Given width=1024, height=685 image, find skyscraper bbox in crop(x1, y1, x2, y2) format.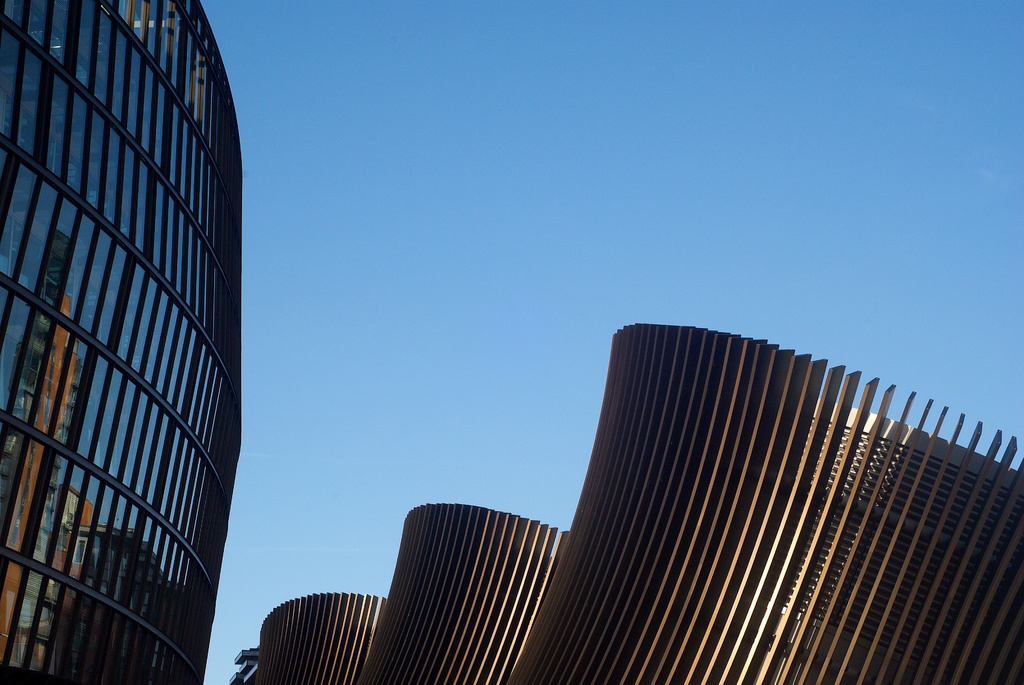
crop(0, 0, 268, 684).
